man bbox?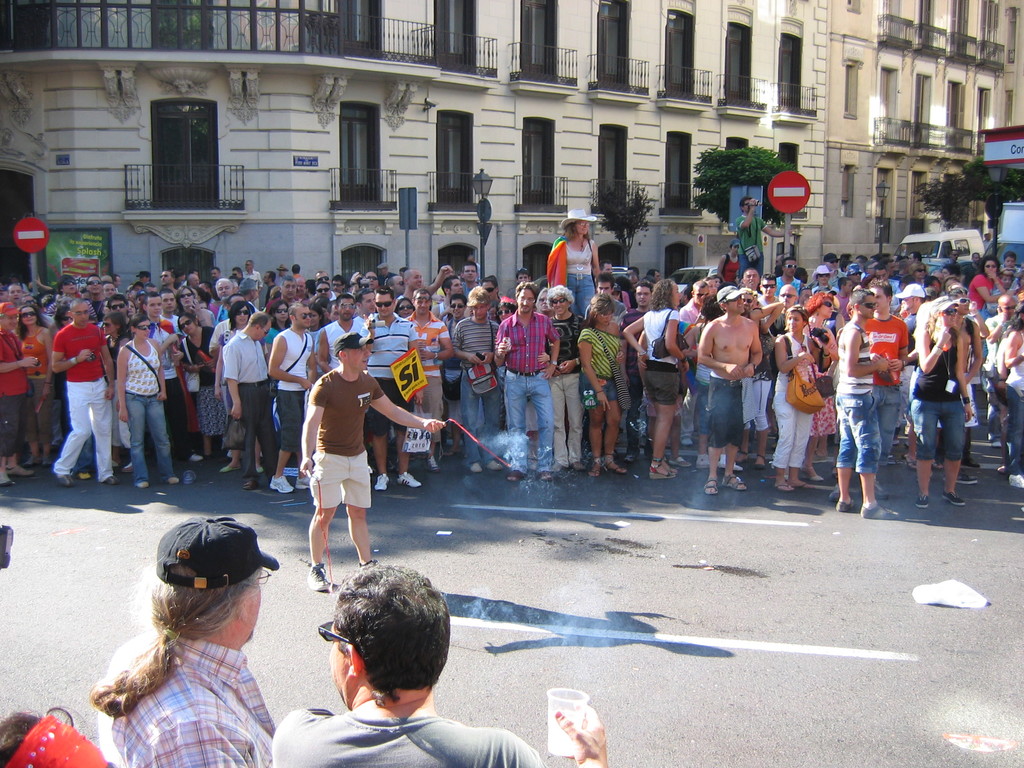
box(461, 260, 479, 300)
